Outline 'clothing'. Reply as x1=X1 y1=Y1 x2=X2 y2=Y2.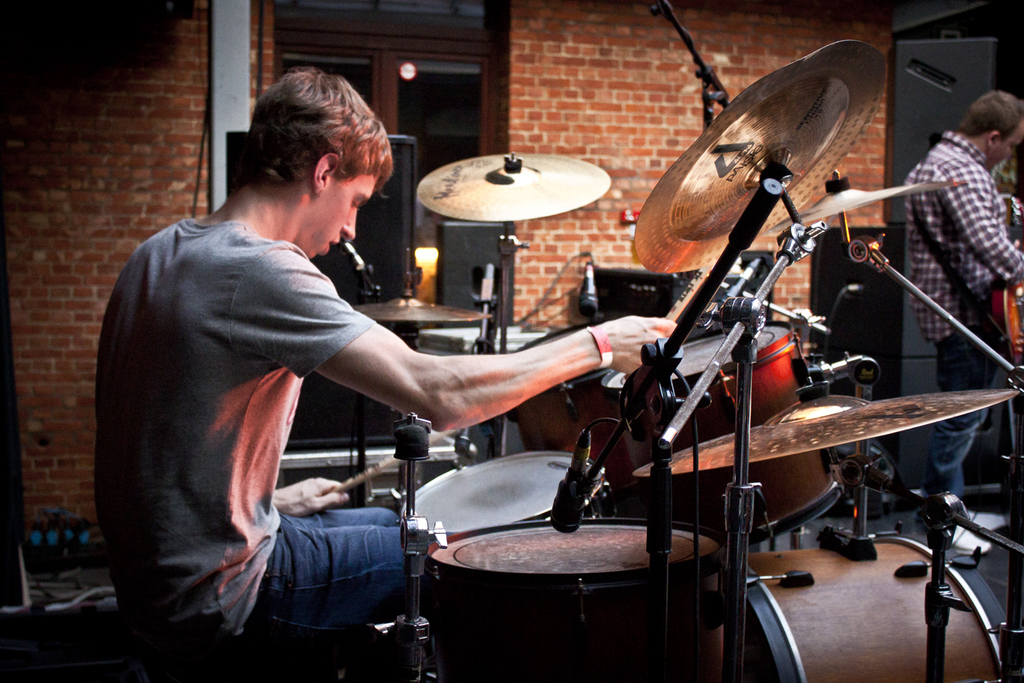
x1=904 y1=128 x2=1023 y2=499.
